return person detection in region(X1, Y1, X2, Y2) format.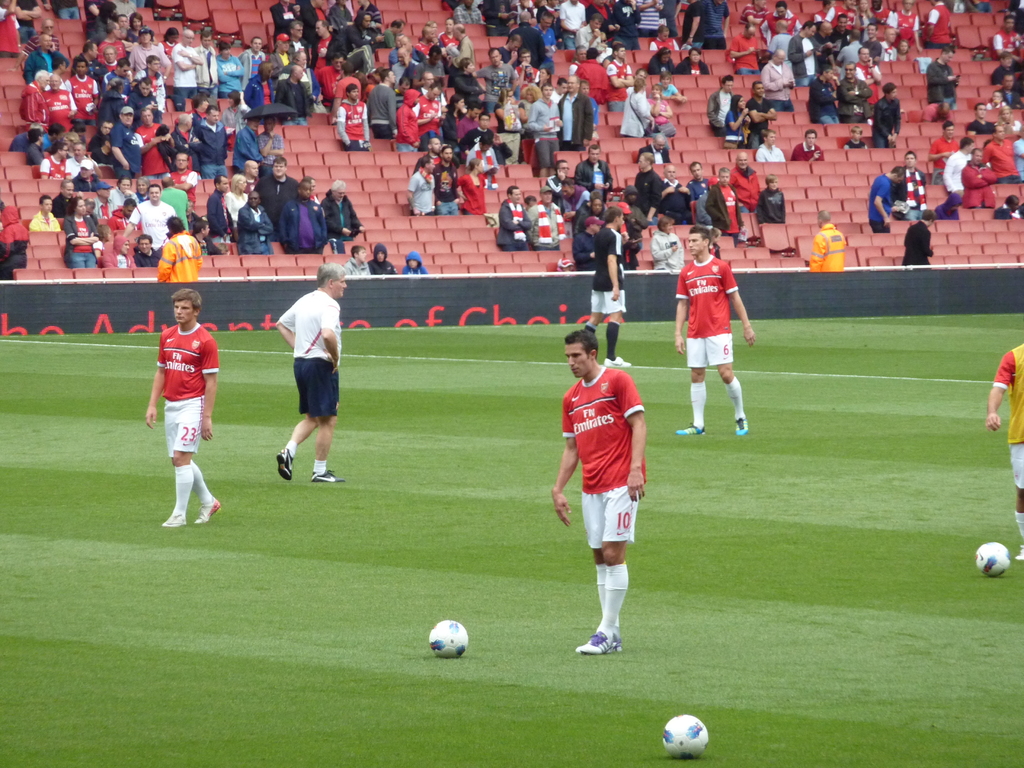
region(42, 0, 82, 20).
